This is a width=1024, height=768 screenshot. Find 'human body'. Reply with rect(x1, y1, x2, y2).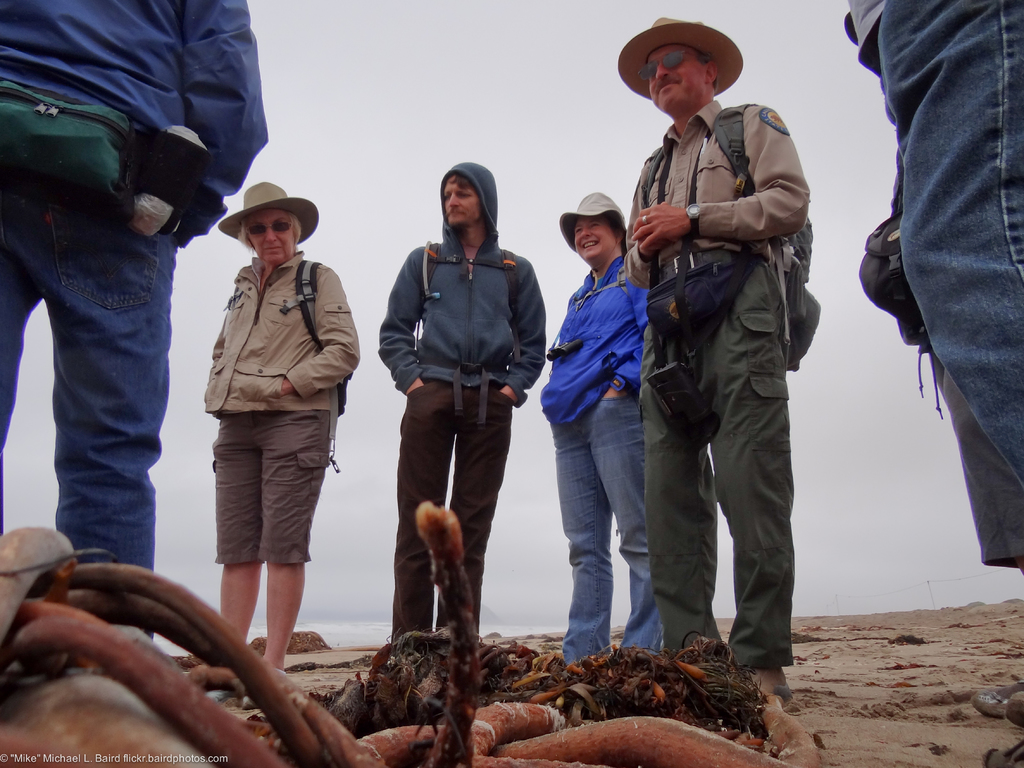
rect(0, 0, 267, 641).
